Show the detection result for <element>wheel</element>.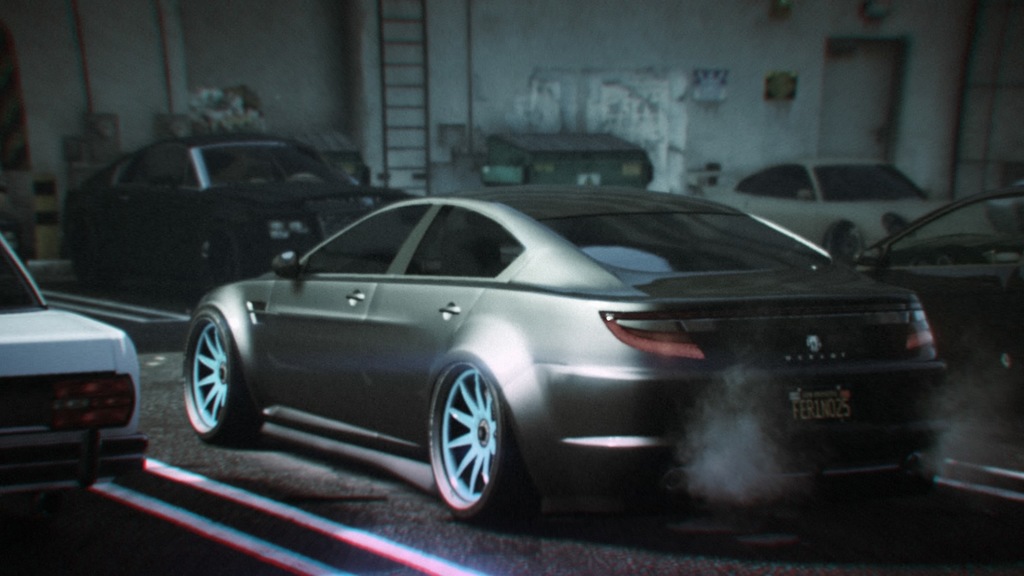
178 314 271 454.
